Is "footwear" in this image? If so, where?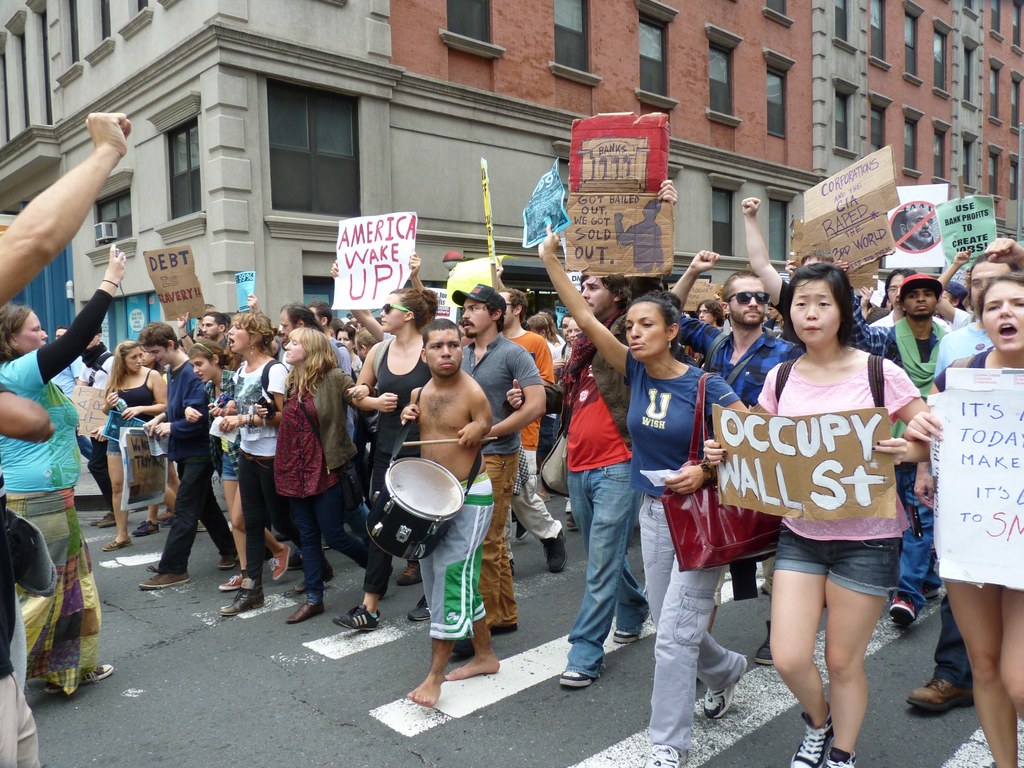
Yes, at x1=333, y1=604, x2=381, y2=628.
